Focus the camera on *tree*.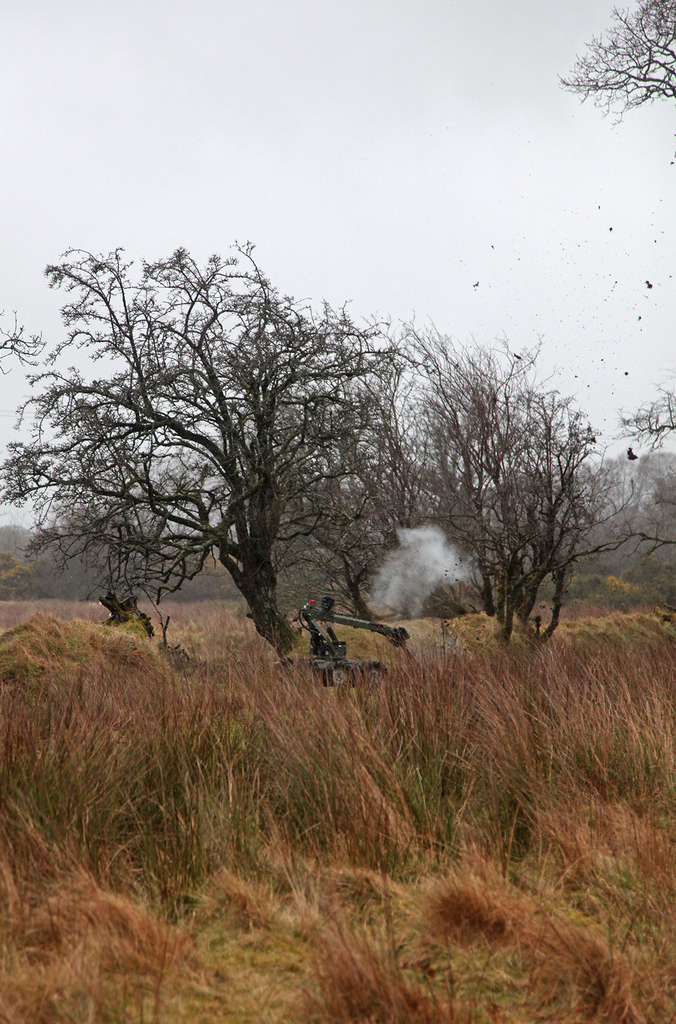
Focus region: BBox(383, 323, 643, 652).
